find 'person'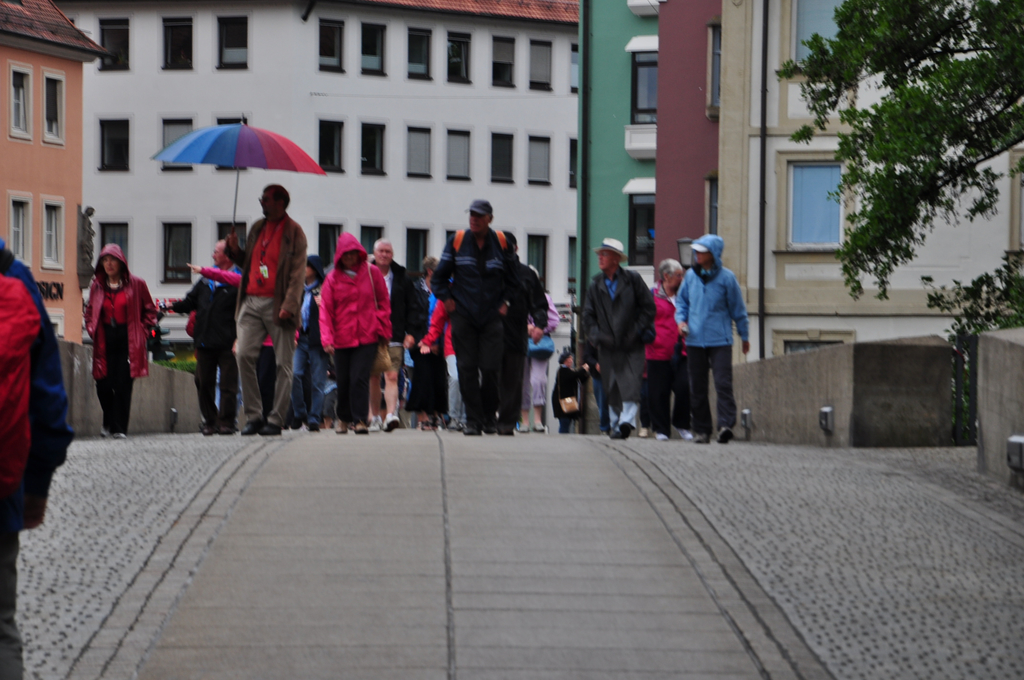
(left=419, top=299, right=463, bottom=429)
